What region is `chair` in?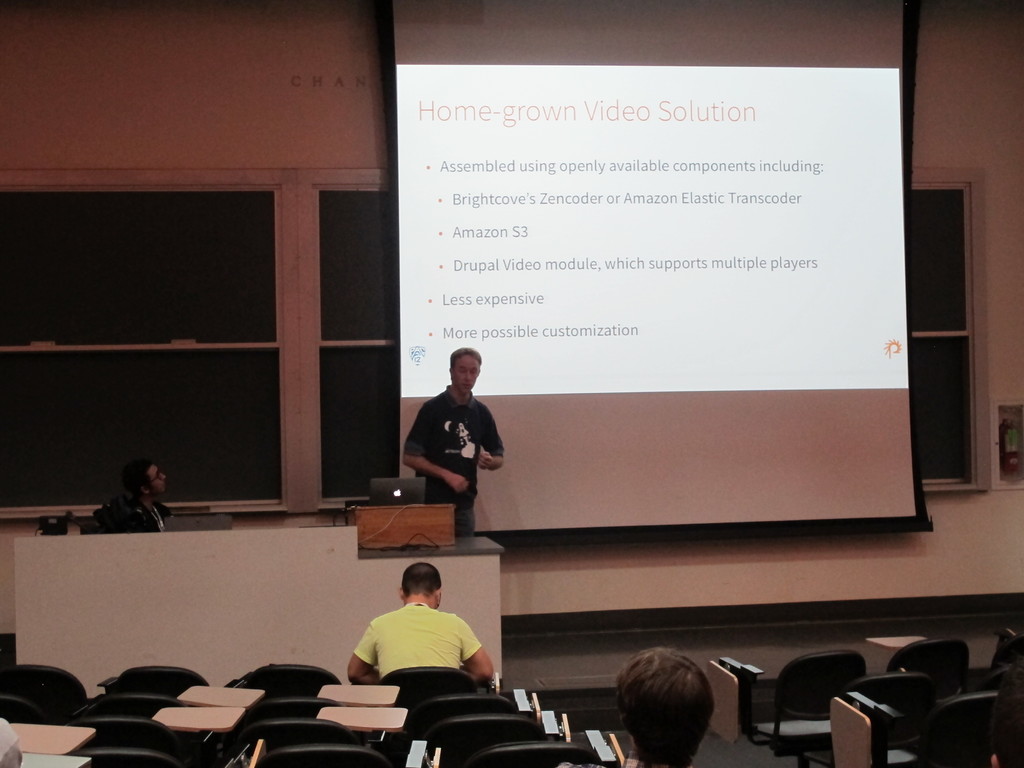
detection(259, 742, 425, 767).
